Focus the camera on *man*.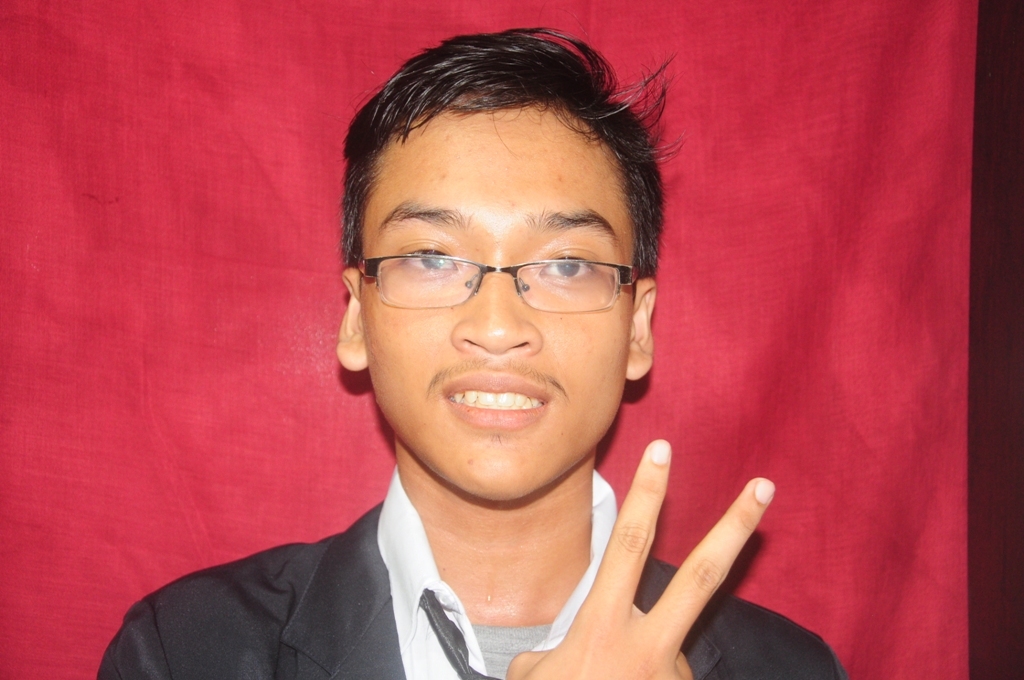
Focus region: 109 50 820 679.
